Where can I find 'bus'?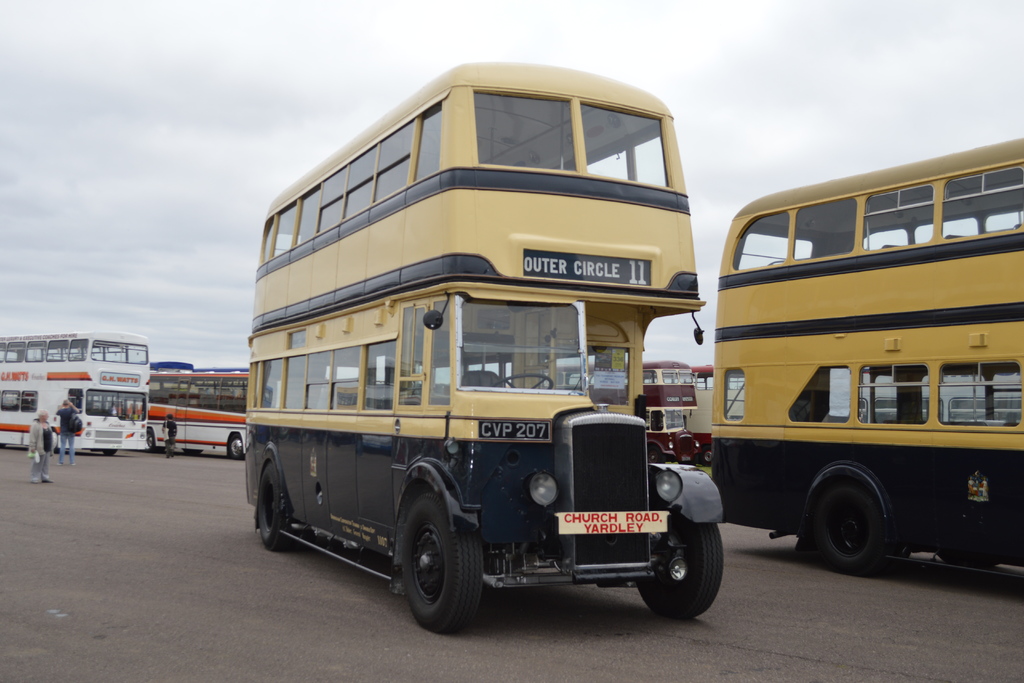
You can find it at left=626, top=354, right=705, bottom=462.
